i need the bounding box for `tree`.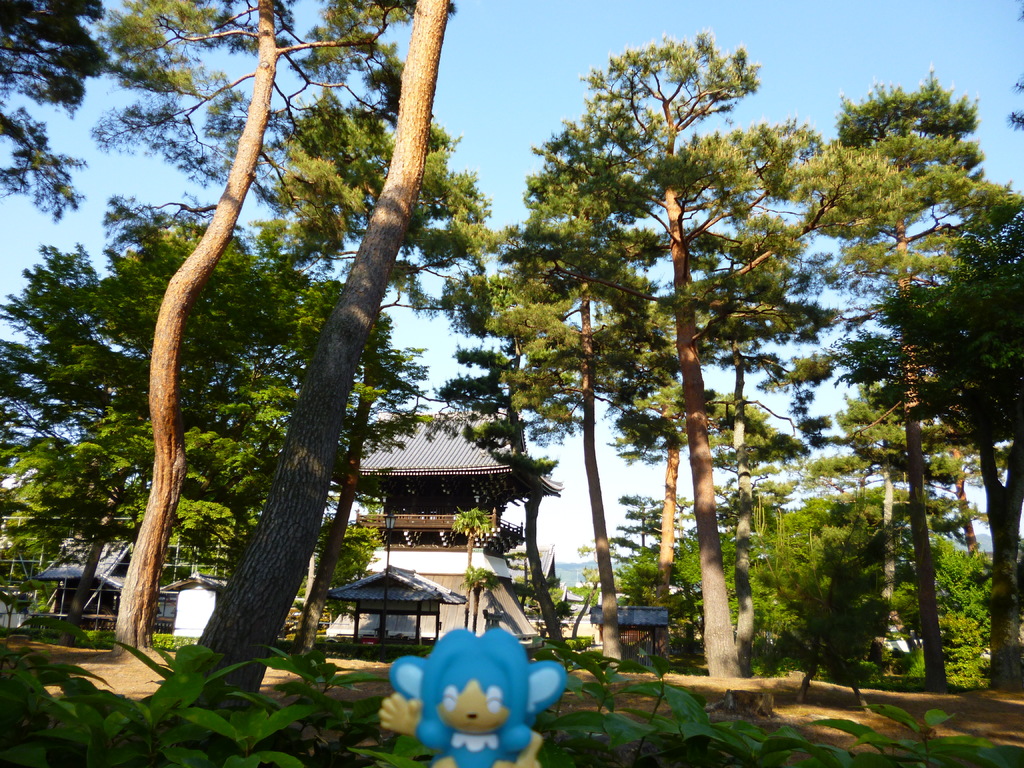
Here it is: BBox(465, 569, 488, 636).
